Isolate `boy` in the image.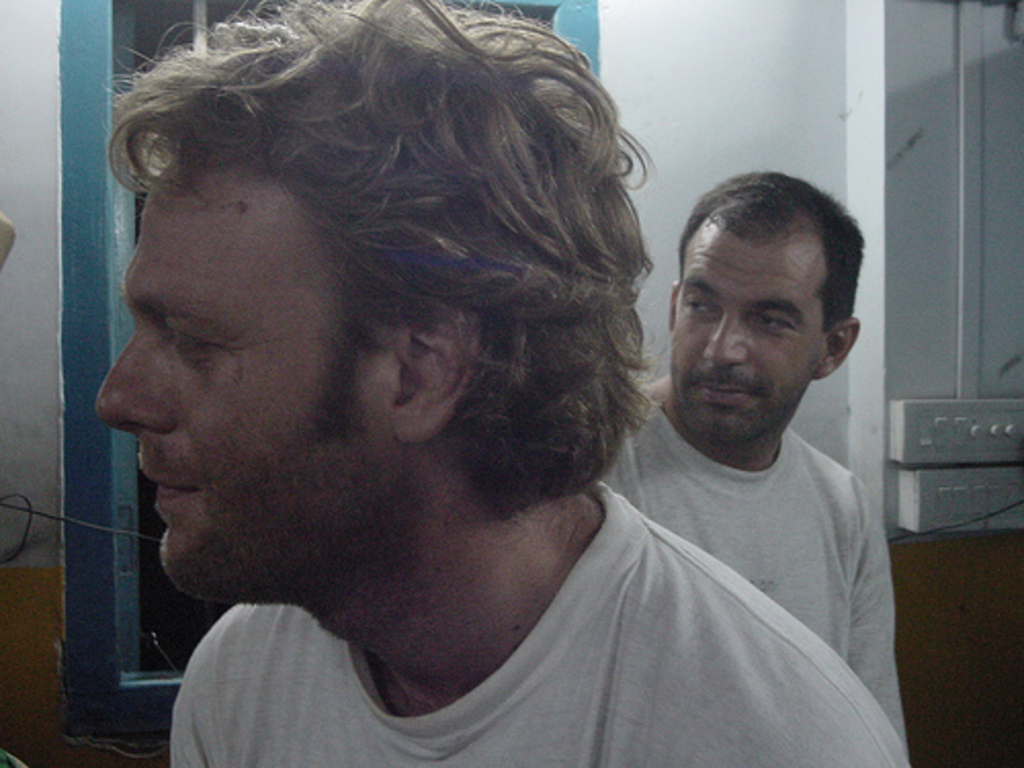
Isolated region: {"x1": 20, "y1": 0, "x2": 770, "y2": 767}.
